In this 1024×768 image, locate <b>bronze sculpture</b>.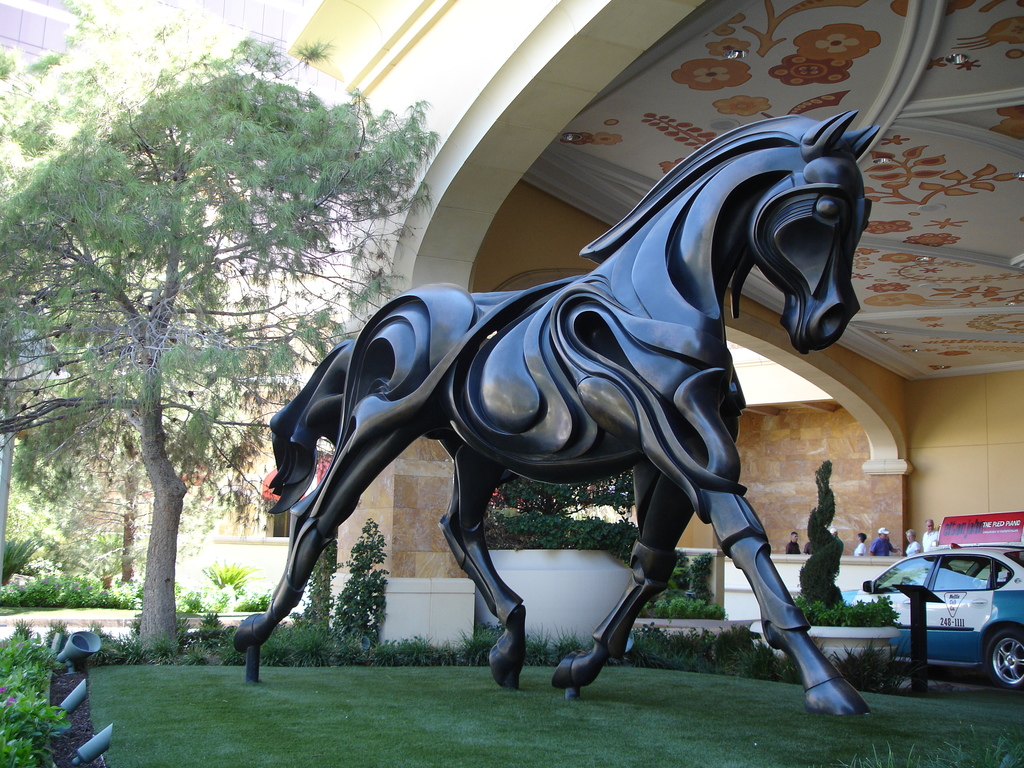
Bounding box: {"left": 235, "top": 111, "right": 870, "bottom": 717}.
